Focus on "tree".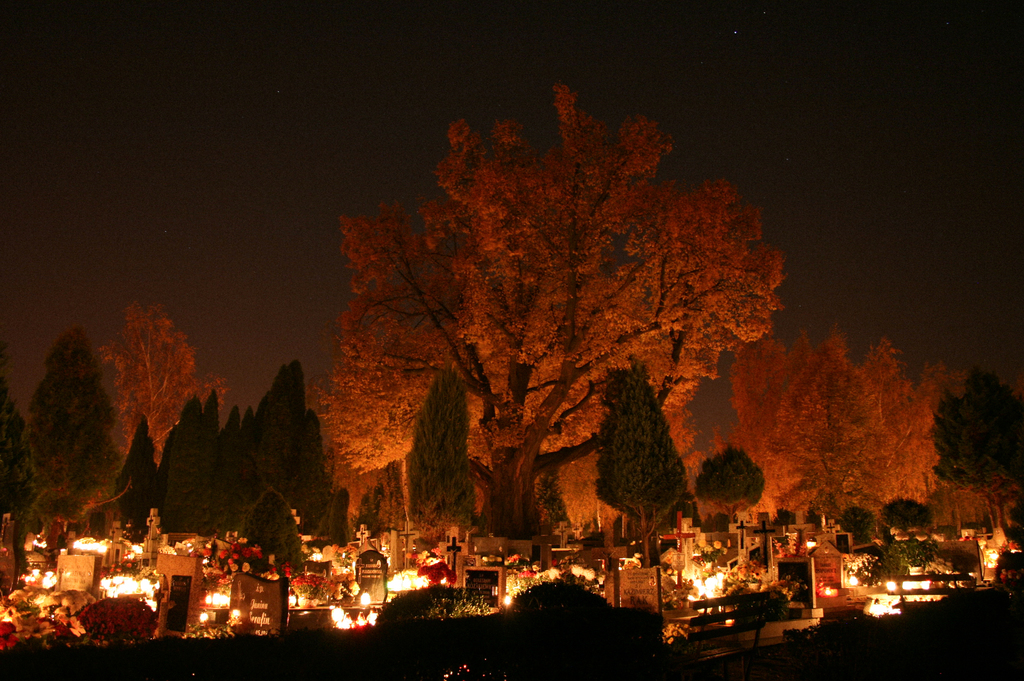
Focused at box(19, 329, 134, 557).
